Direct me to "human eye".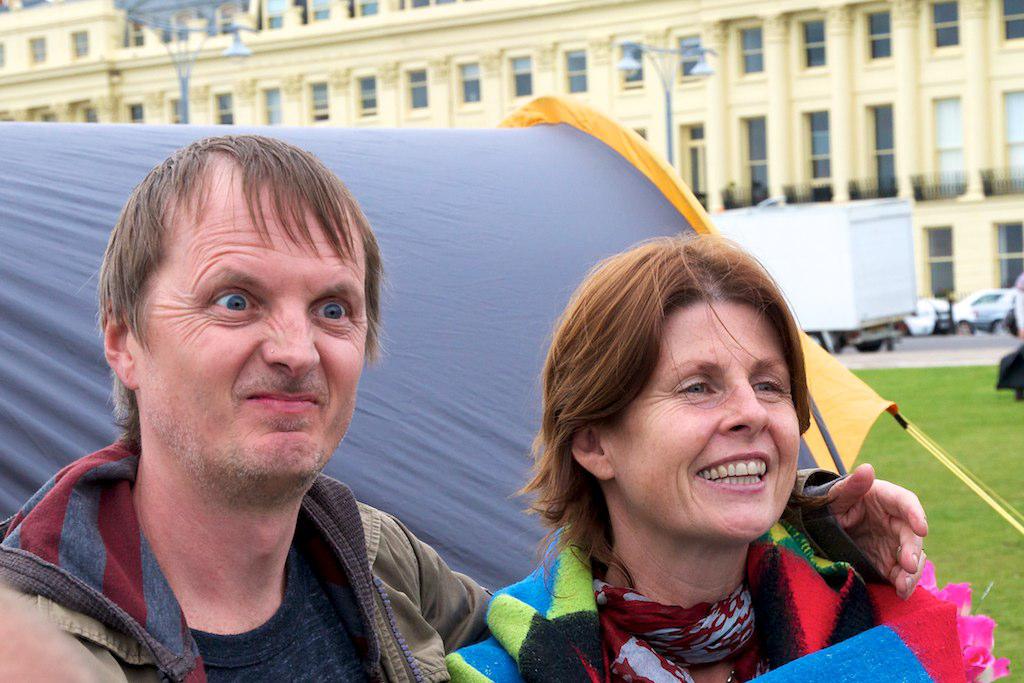
Direction: (left=674, top=372, right=714, bottom=399).
